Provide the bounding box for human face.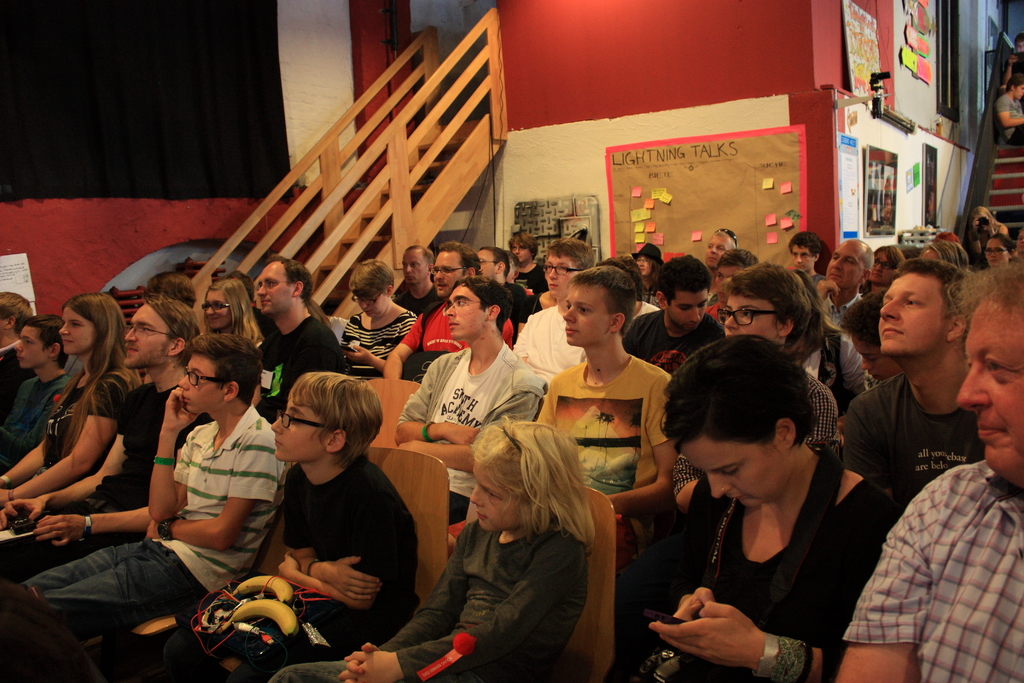
(x1=690, y1=440, x2=796, y2=511).
